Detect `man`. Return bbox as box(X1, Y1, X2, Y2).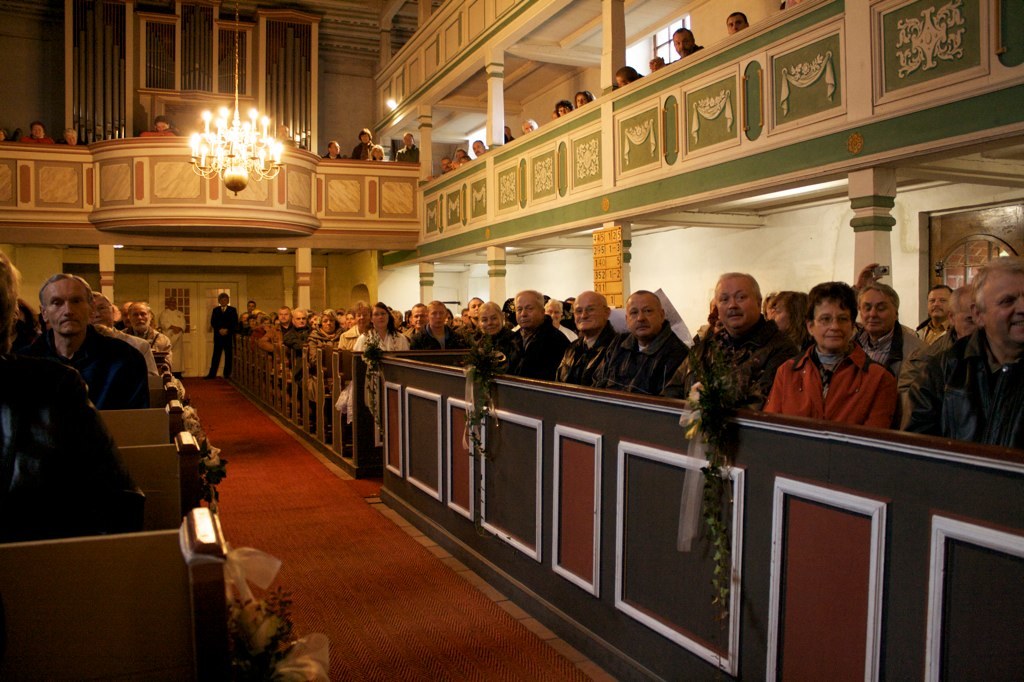
box(567, 295, 581, 311).
